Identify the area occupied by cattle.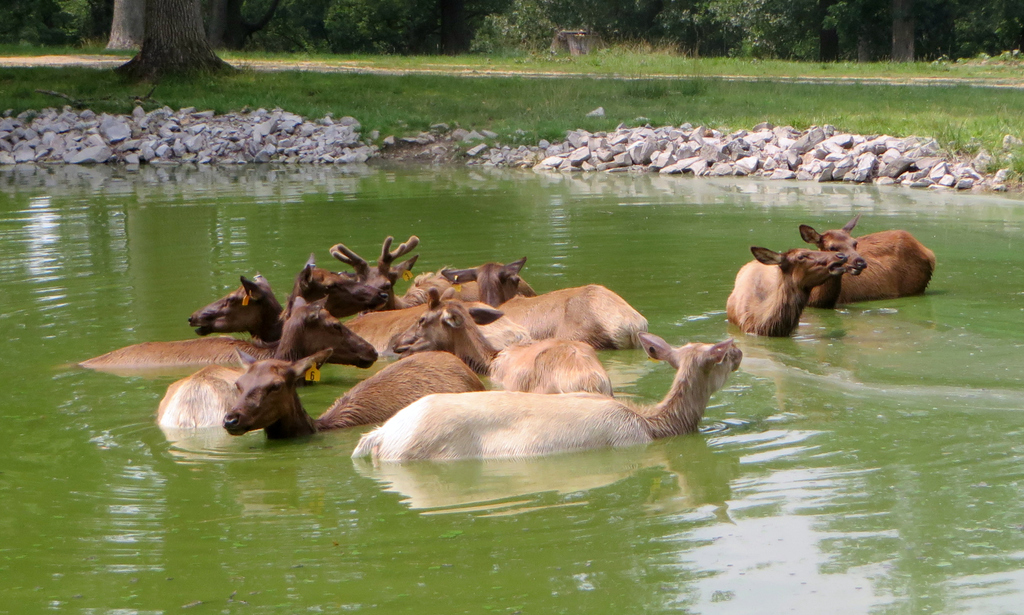
Area: 796, 211, 939, 297.
